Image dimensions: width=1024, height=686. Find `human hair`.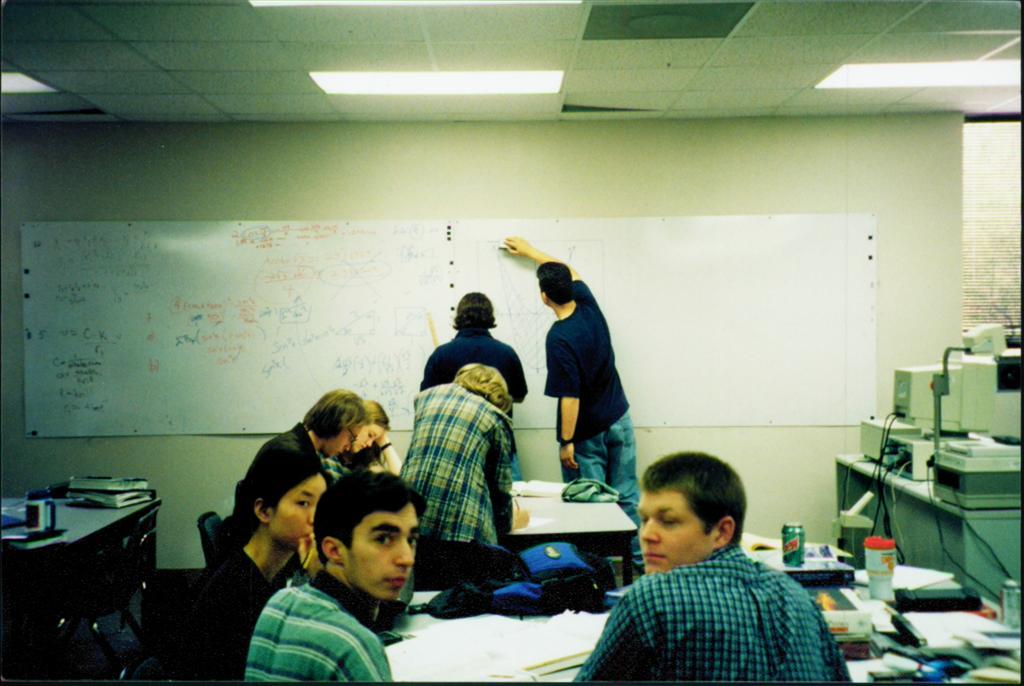
359:390:391:431.
